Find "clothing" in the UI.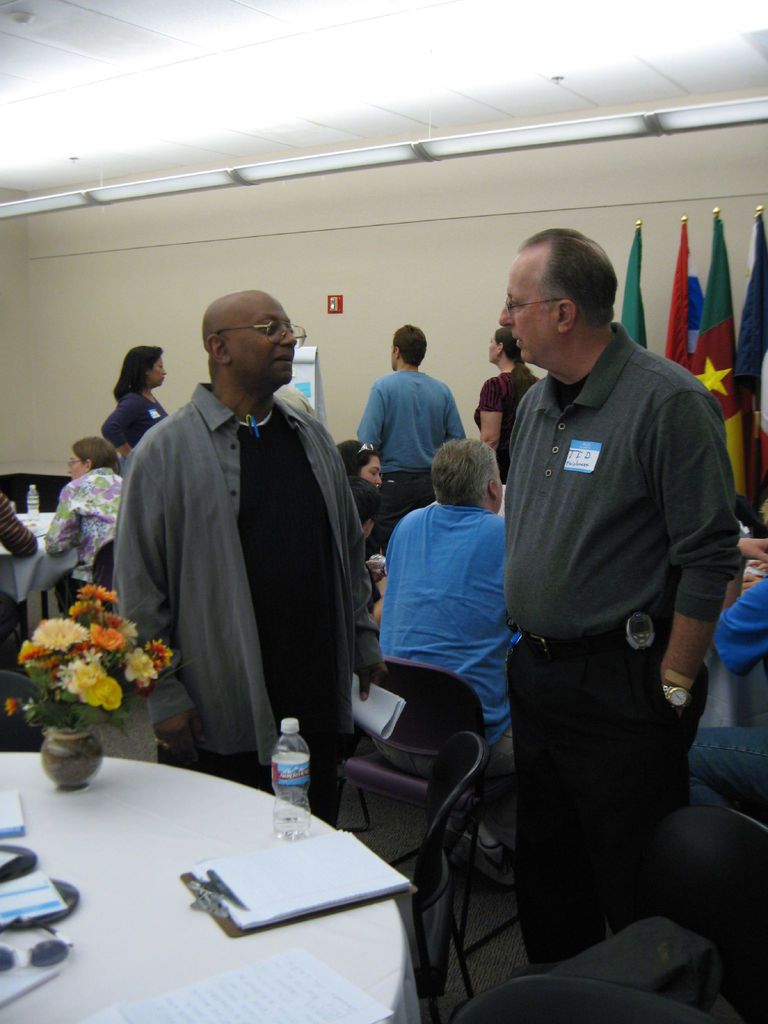
UI element at 0,493,36,563.
